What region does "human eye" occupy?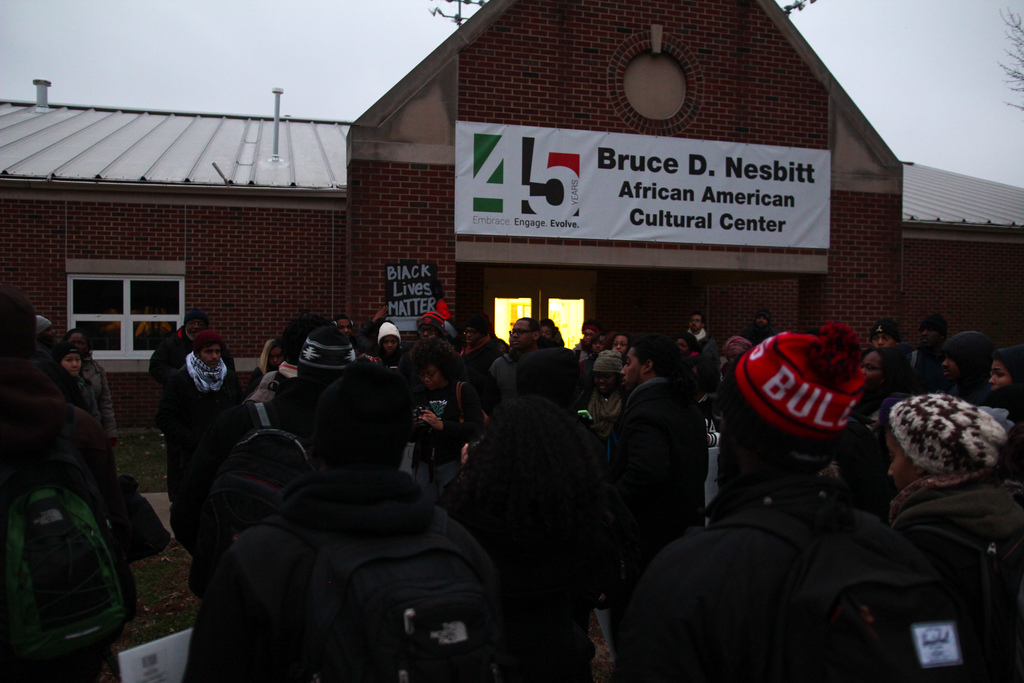
(66, 358, 71, 362).
